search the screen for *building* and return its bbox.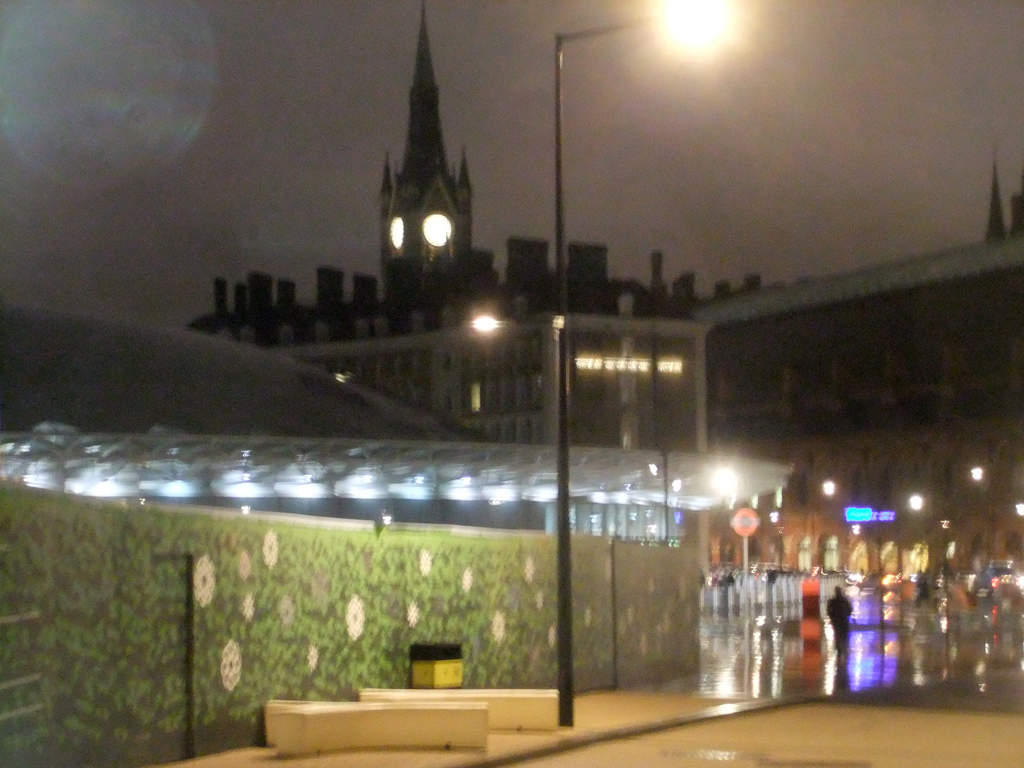
Found: [289,311,714,457].
